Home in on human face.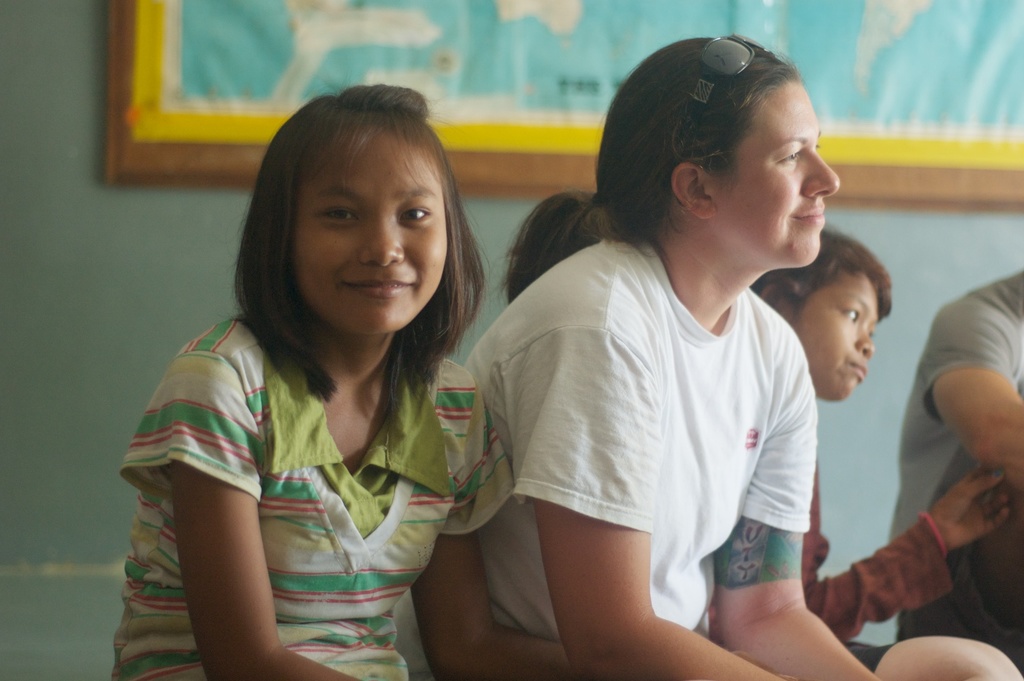
Homed in at bbox(784, 270, 876, 402).
